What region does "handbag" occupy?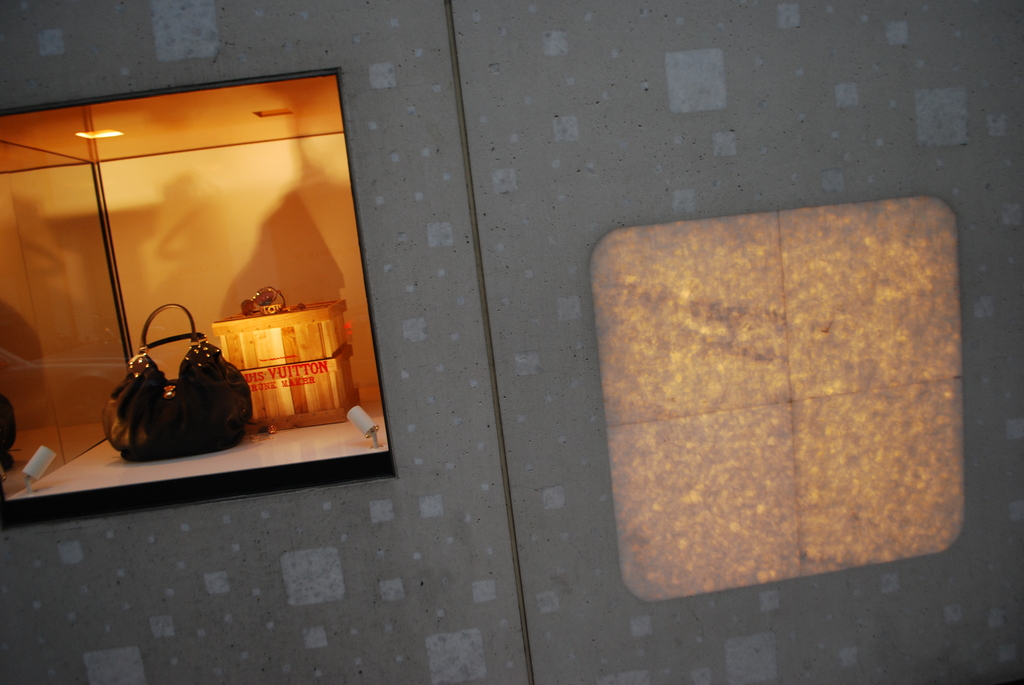
<bbox>99, 301, 253, 464</bbox>.
